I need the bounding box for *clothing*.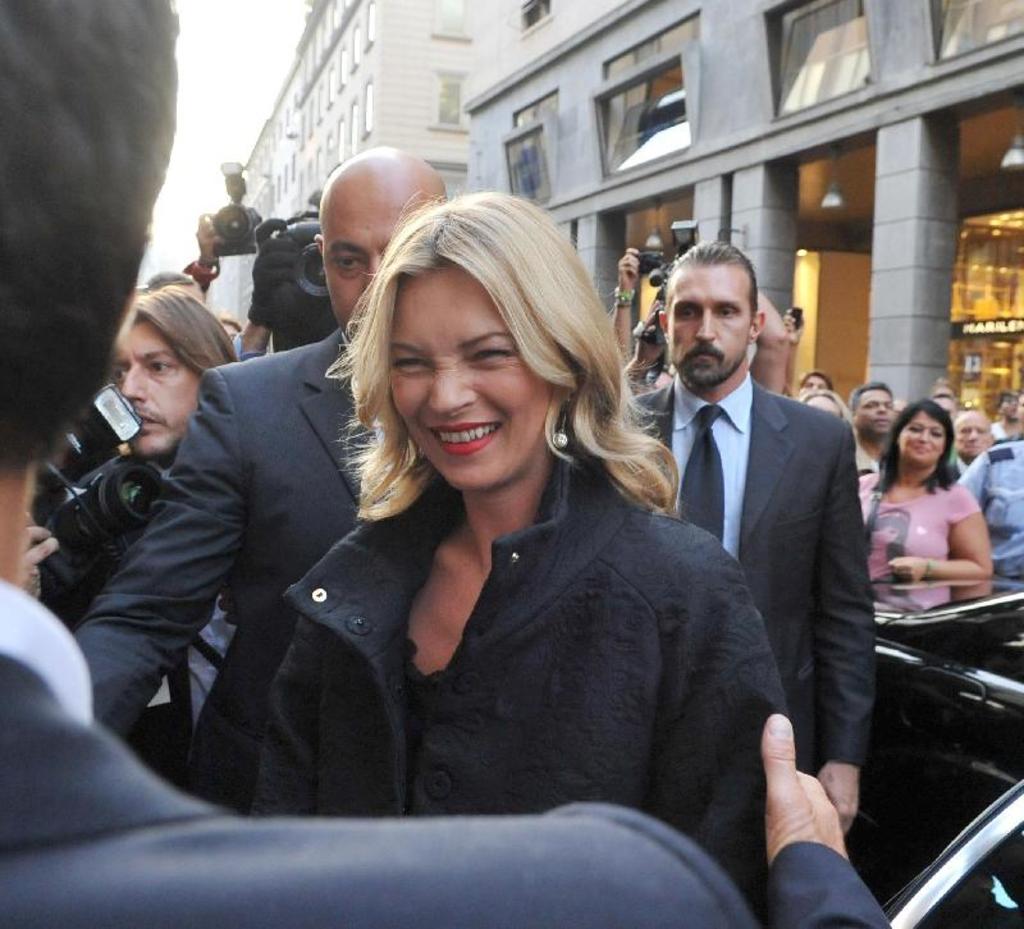
Here it is: box=[947, 443, 977, 472].
